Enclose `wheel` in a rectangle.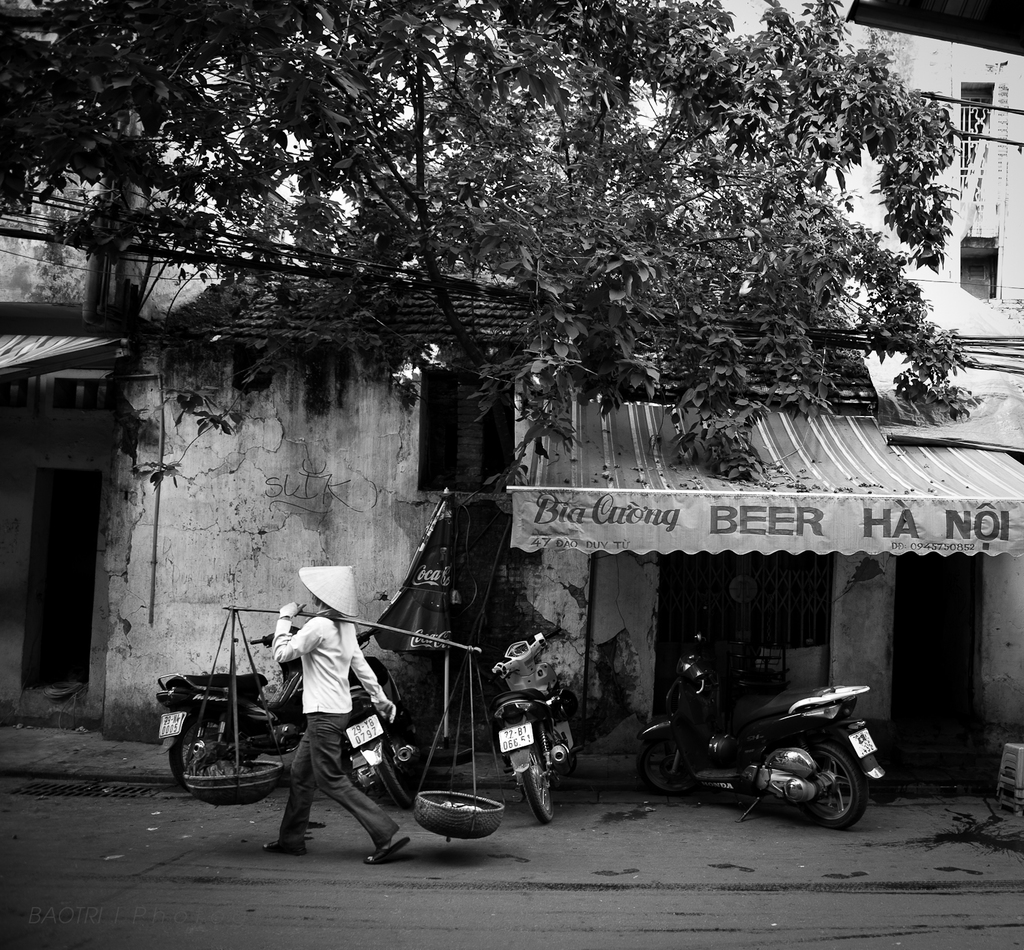
bbox(377, 753, 414, 808).
